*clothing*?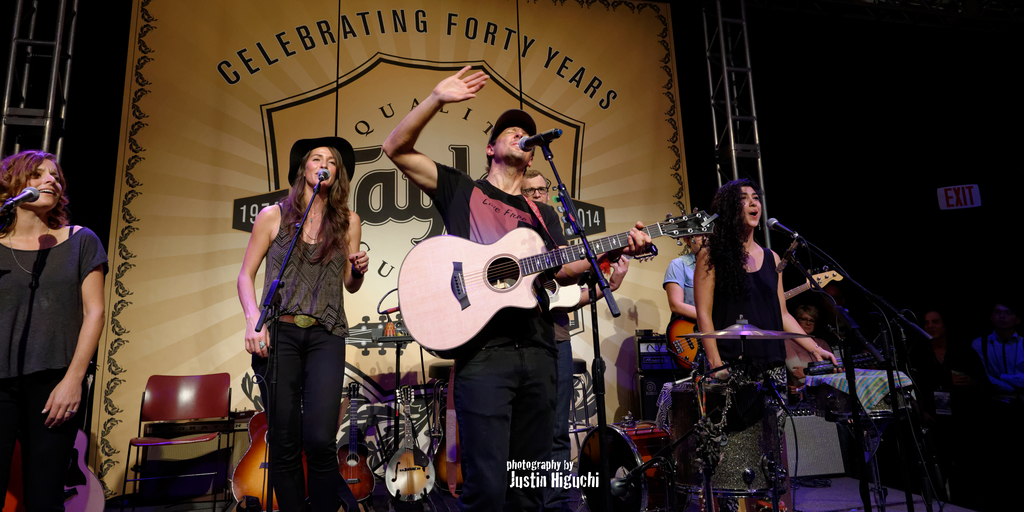
264:201:353:341
